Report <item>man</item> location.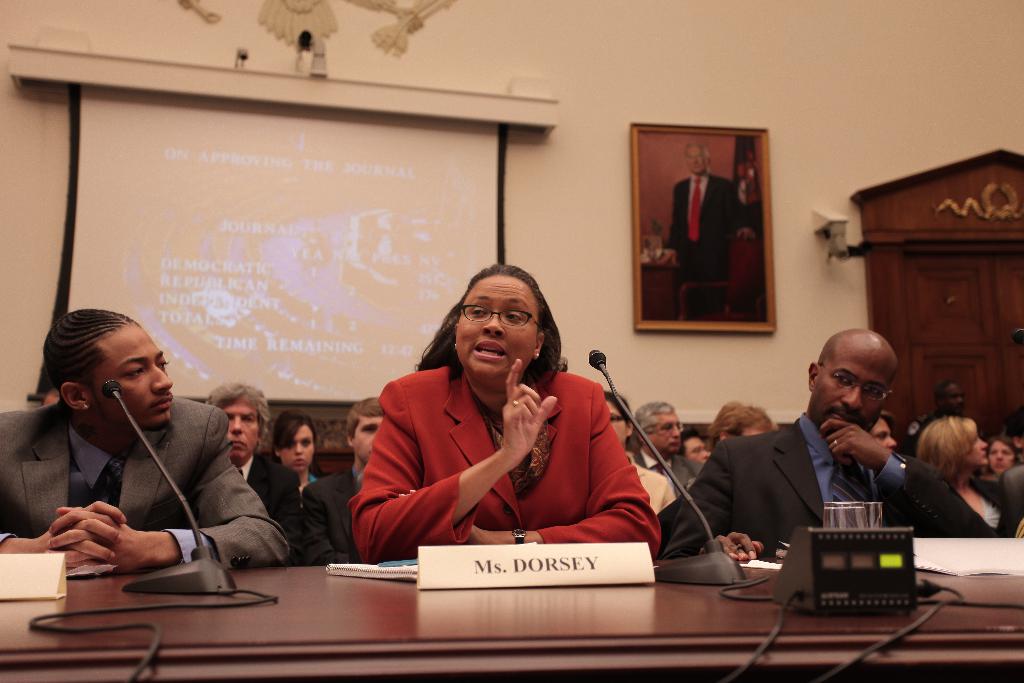
Report: bbox(626, 399, 703, 500).
